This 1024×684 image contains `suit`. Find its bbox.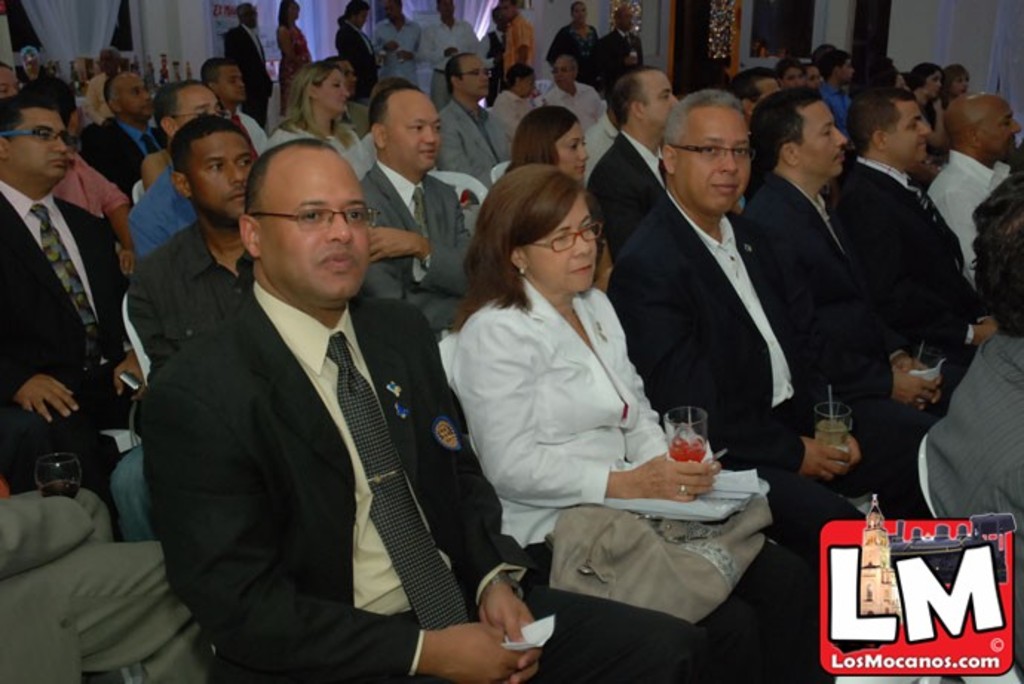
[left=135, top=279, right=530, bottom=683].
